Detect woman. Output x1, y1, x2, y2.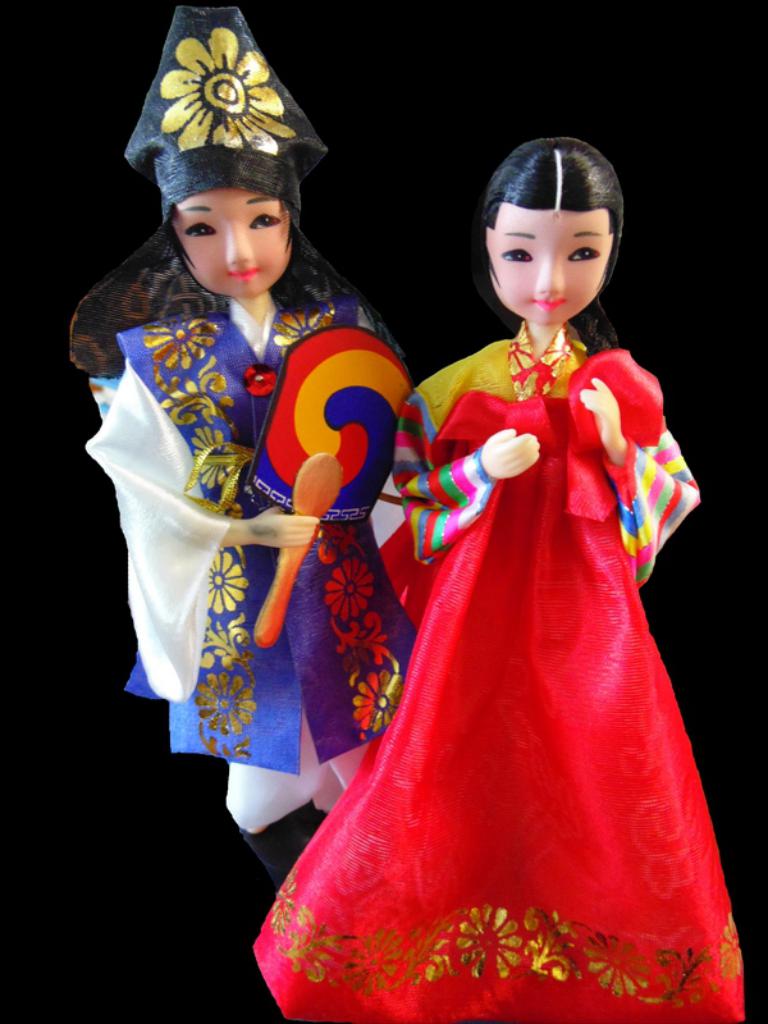
302, 230, 742, 989.
